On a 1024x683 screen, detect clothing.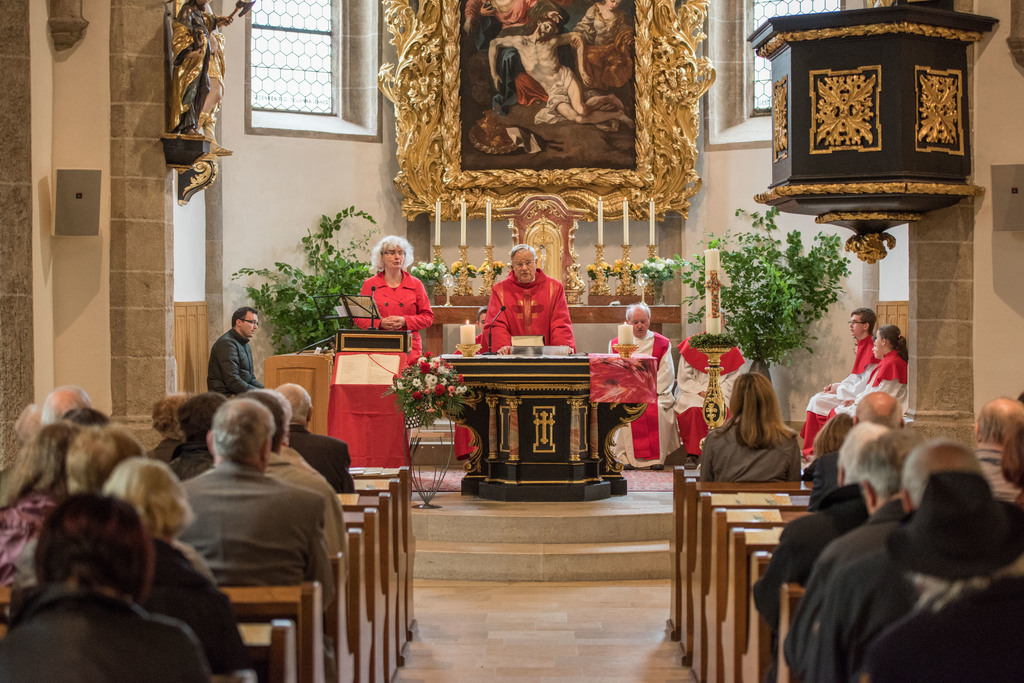
(left=0, top=485, right=61, bottom=597).
